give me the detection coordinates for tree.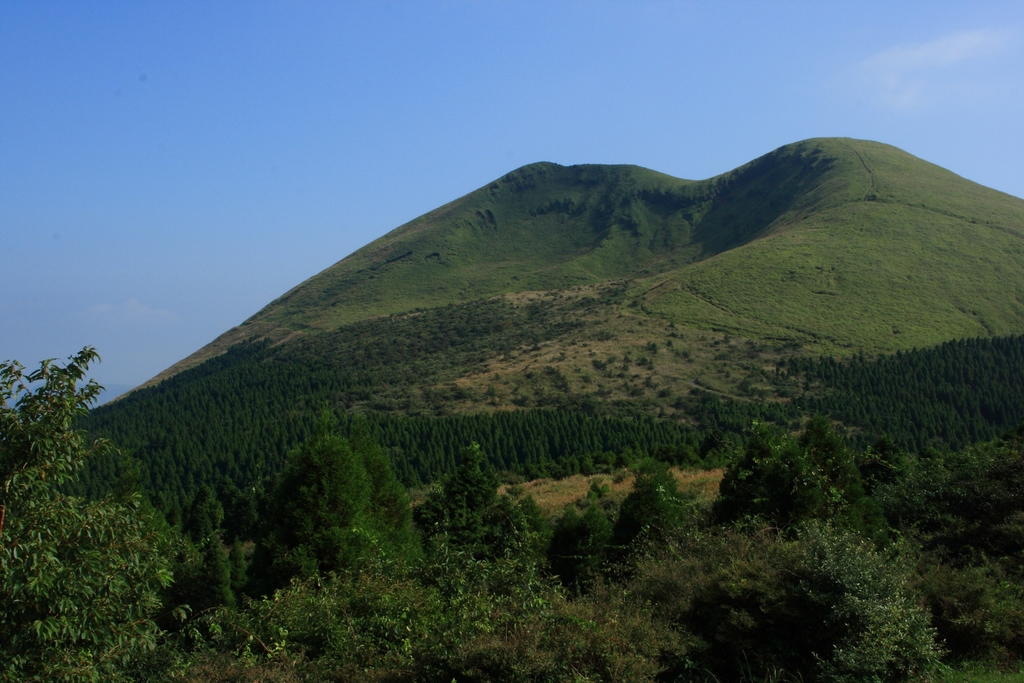
crop(0, 346, 185, 682).
